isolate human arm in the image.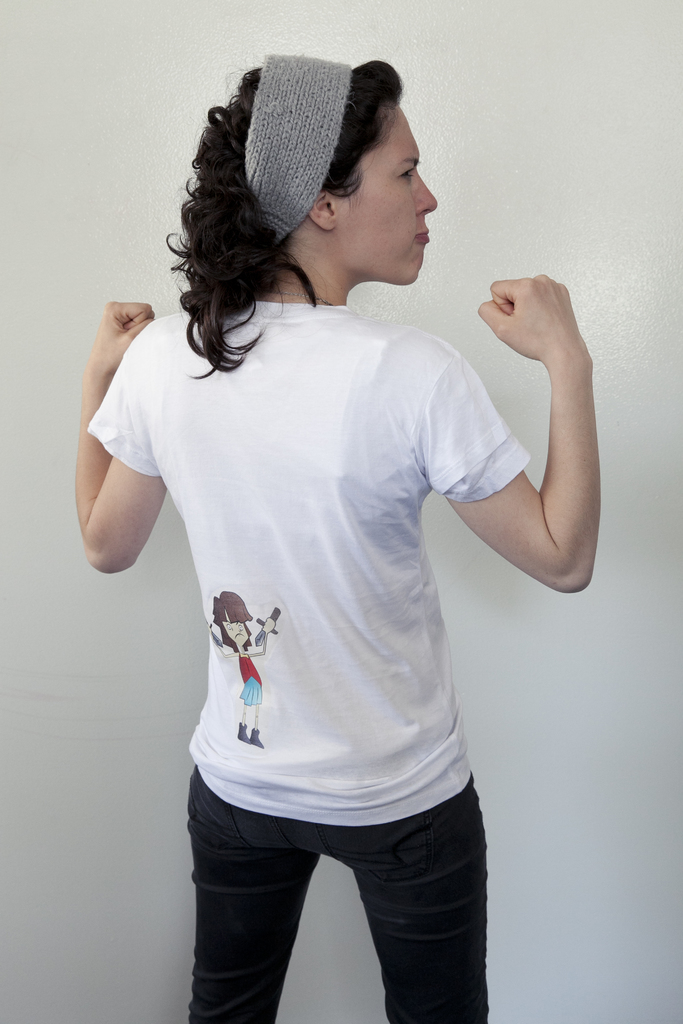
Isolated region: bbox(62, 292, 169, 580).
